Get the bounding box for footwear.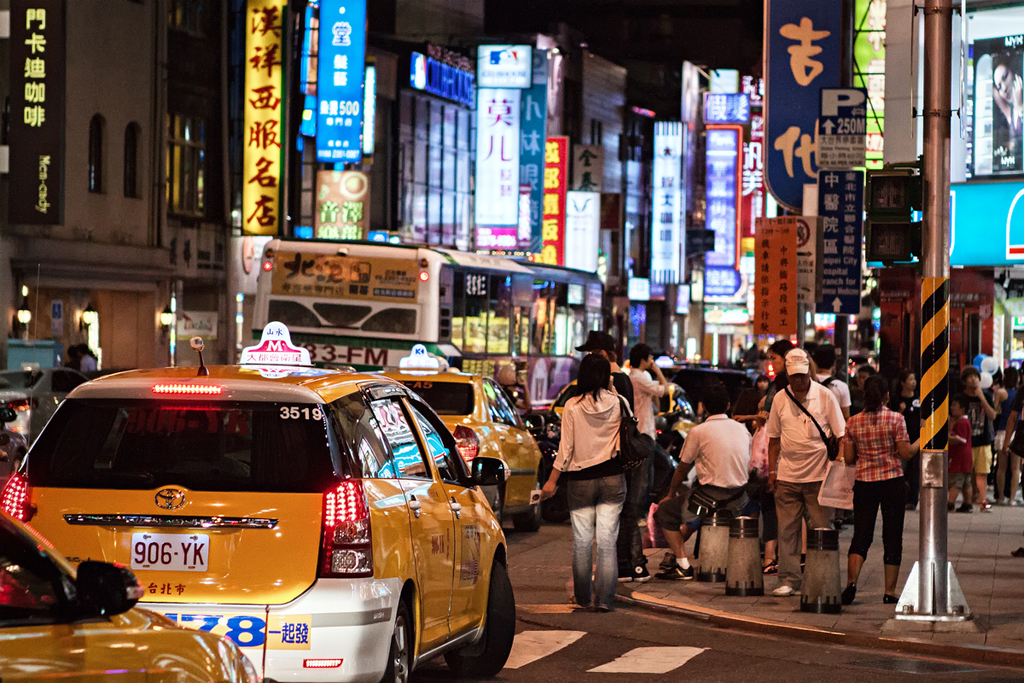
region(611, 567, 630, 585).
